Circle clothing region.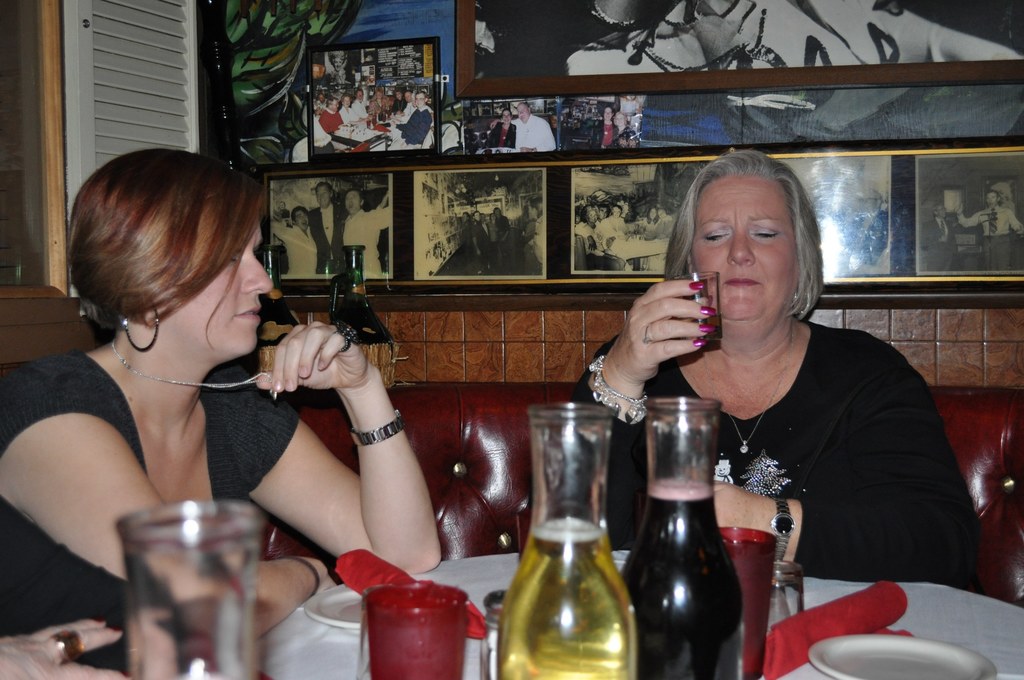
Region: (x1=0, y1=354, x2=297, y2=657).
